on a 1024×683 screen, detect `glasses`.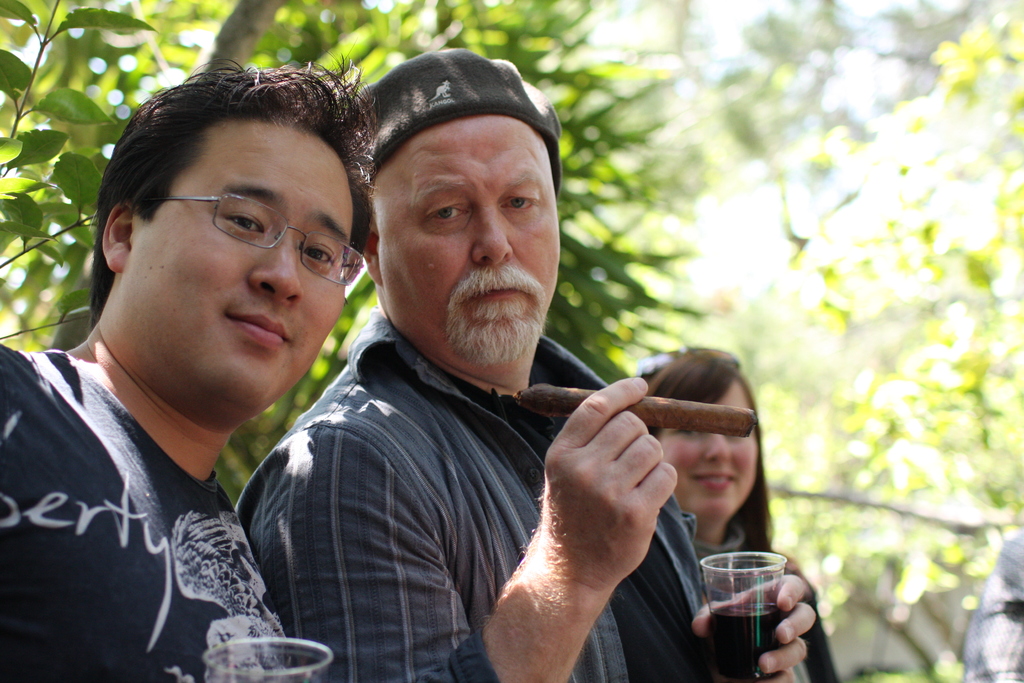
<bbox>154, 183, 363, 288</bbox>.
